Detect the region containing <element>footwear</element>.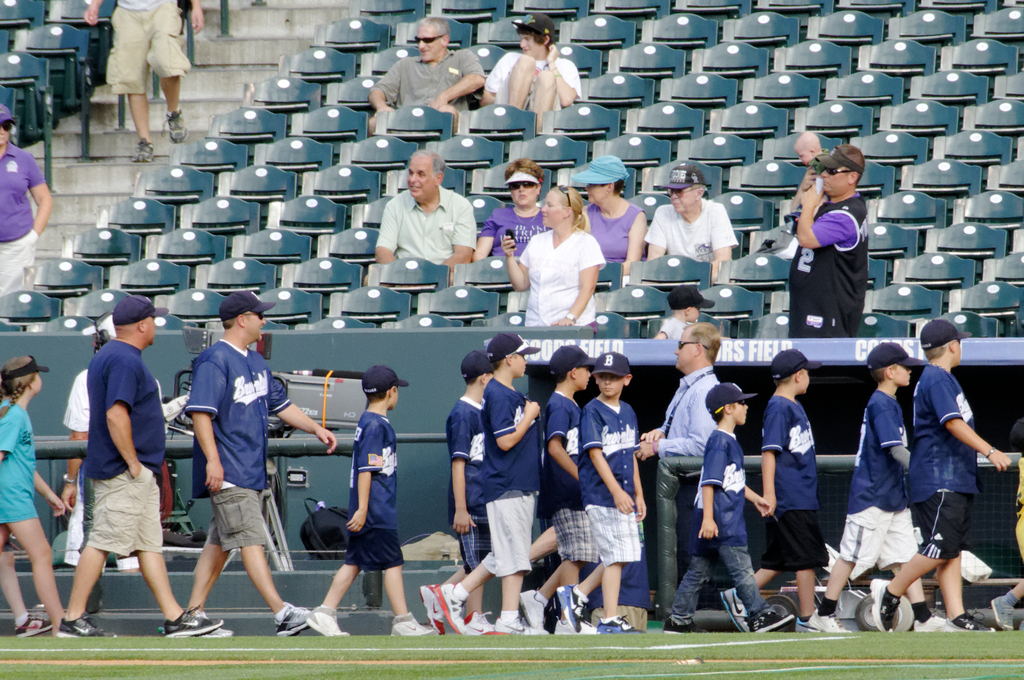
817, 611, 851, 632.
